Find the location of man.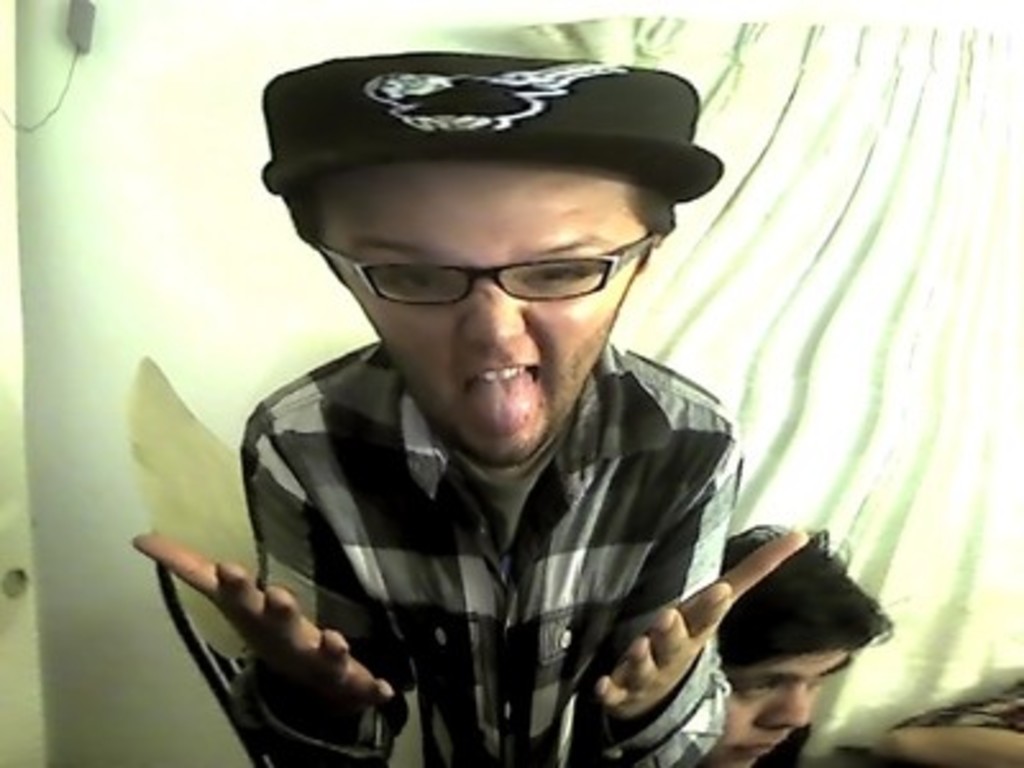
Location: 174,46,876,755.
